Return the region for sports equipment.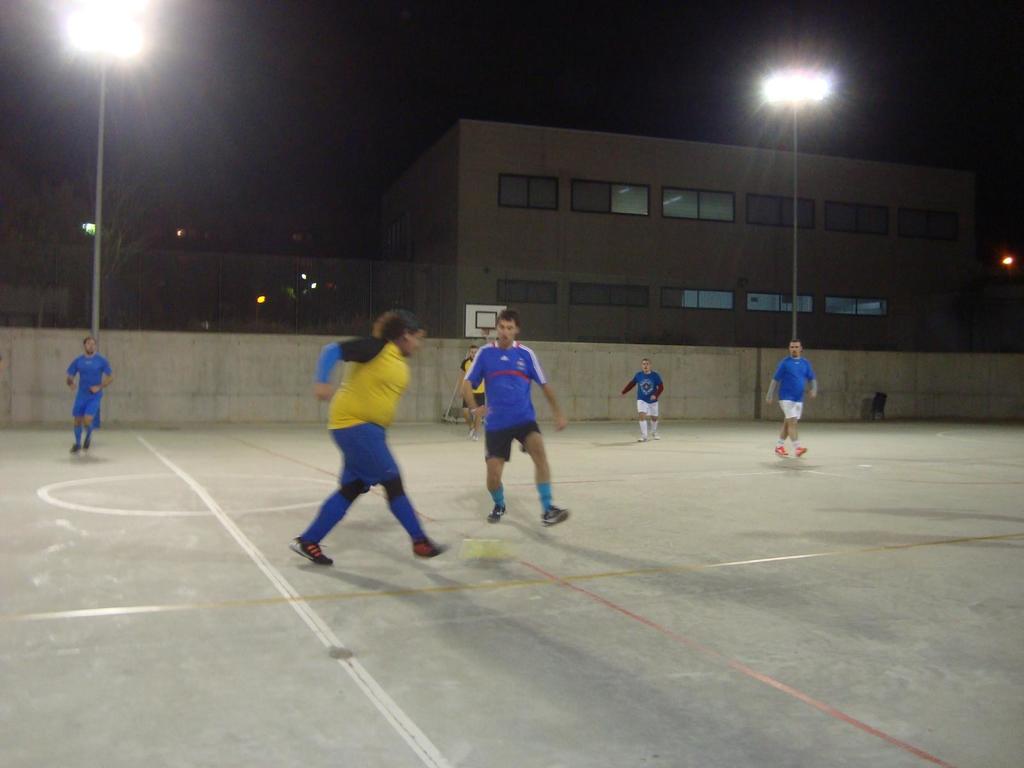
left=788, top=445, right=811, bottom=460.
